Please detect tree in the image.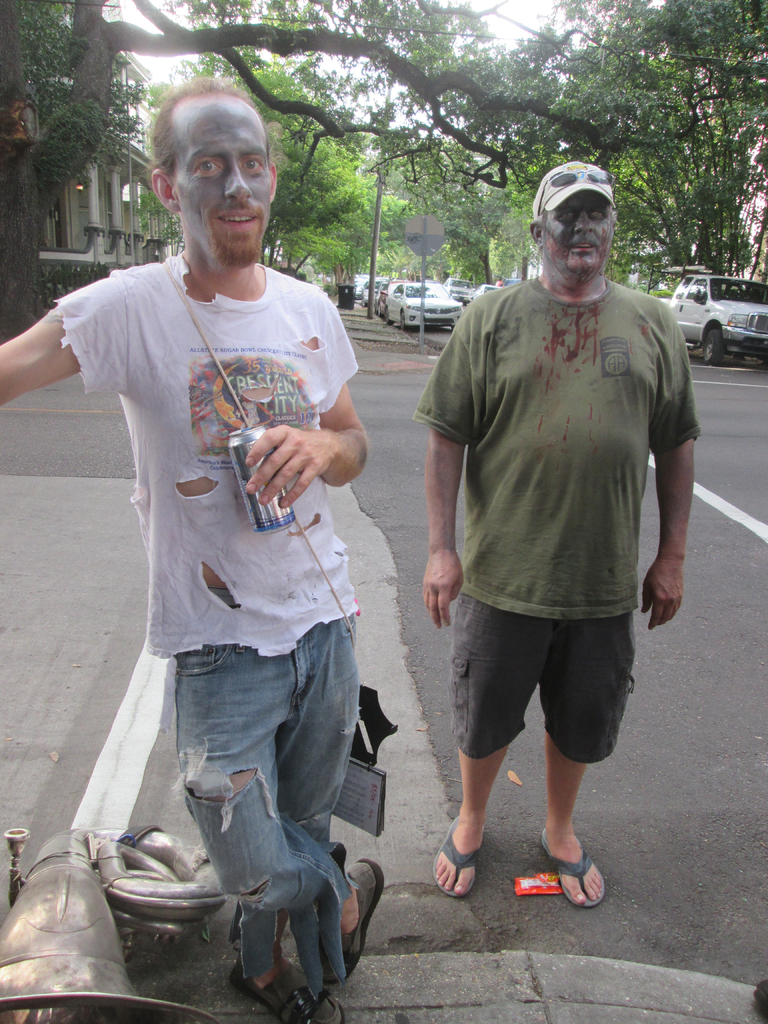
342,108,495,292.
